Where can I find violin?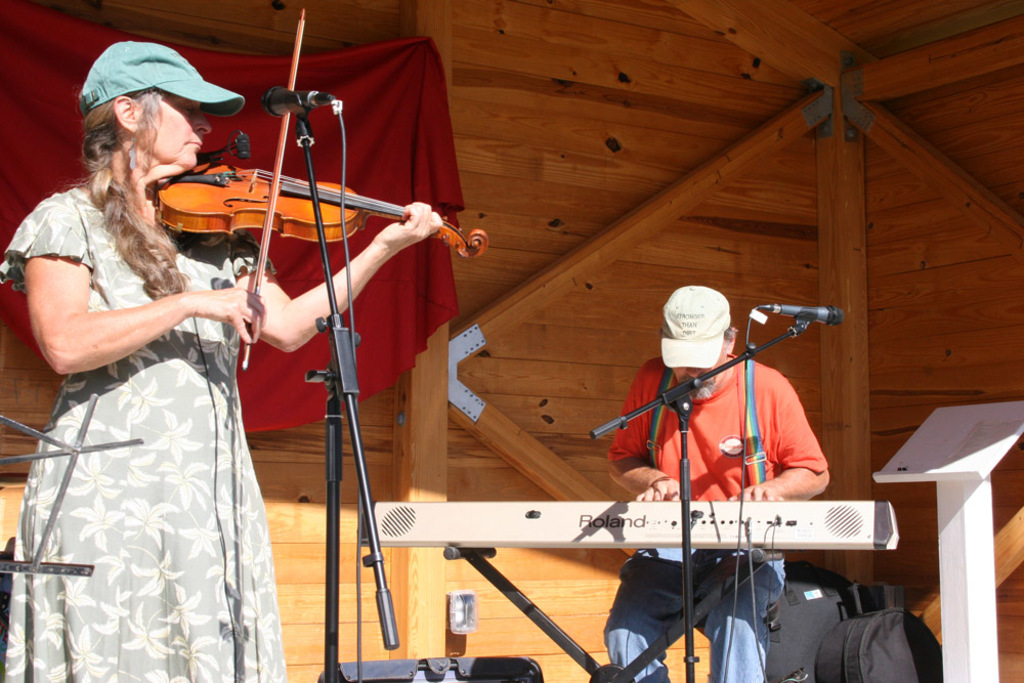
You can find it at l=151, t=0, r=494, b=372.
